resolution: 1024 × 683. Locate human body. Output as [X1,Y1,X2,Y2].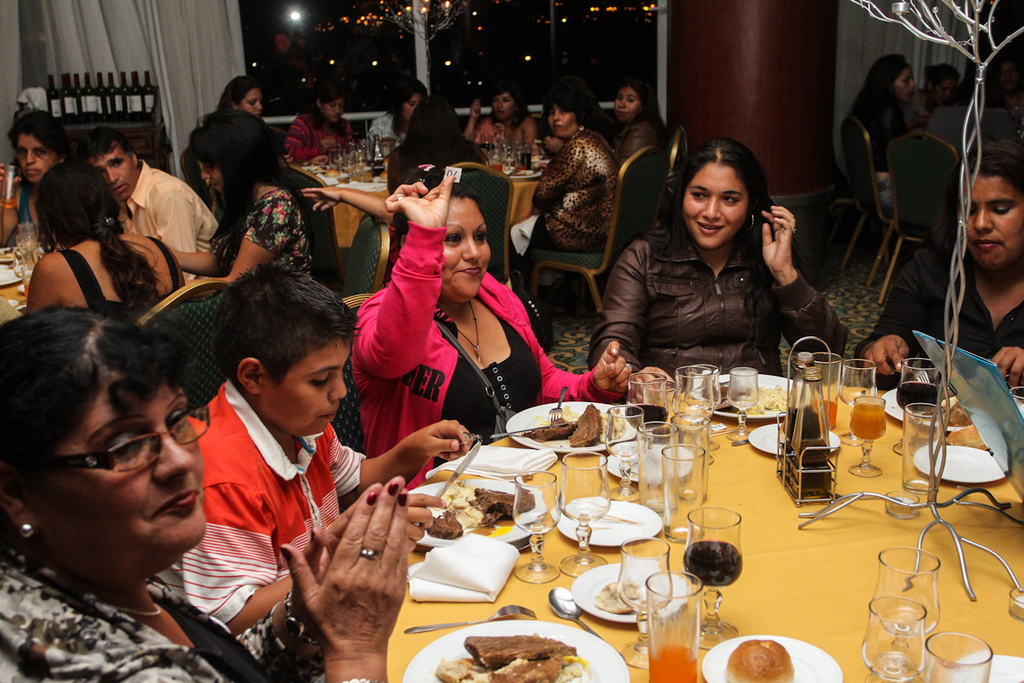
[517,74,614,262].
